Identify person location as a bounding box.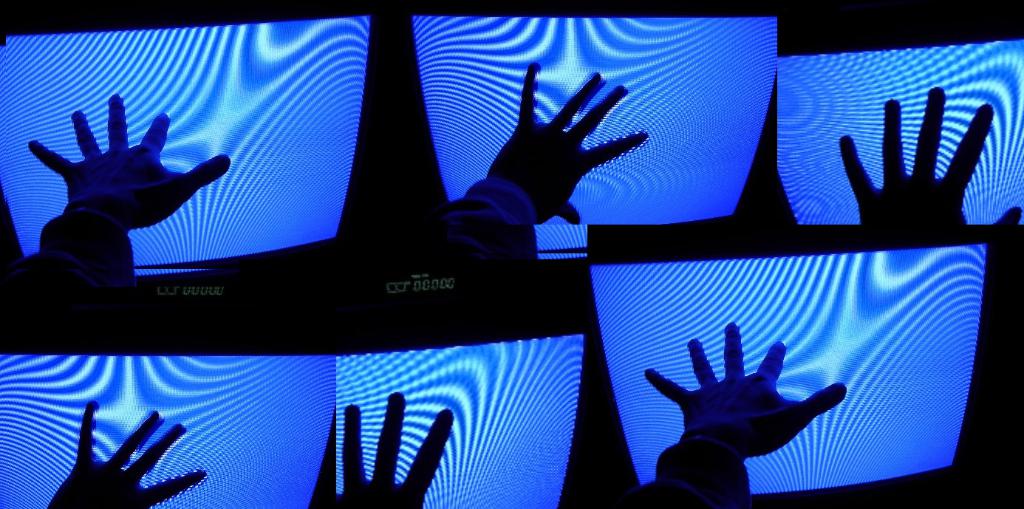
bbox(16, 96, 228, 296).
